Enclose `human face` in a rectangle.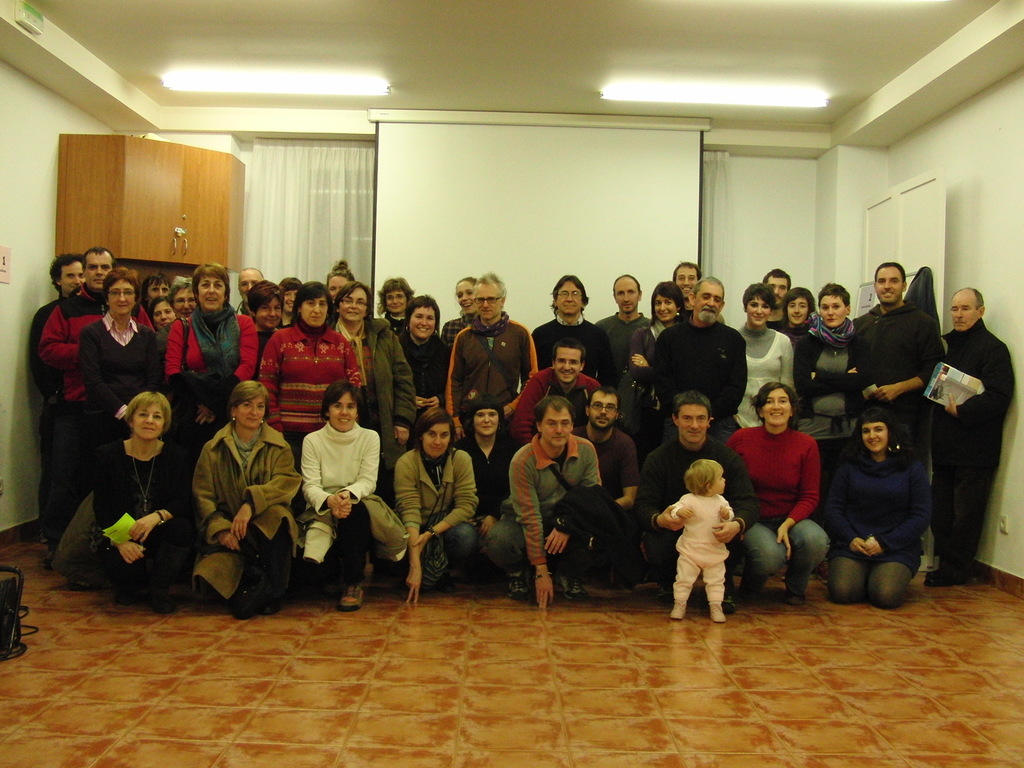
box(337, 289, 367, 326).
